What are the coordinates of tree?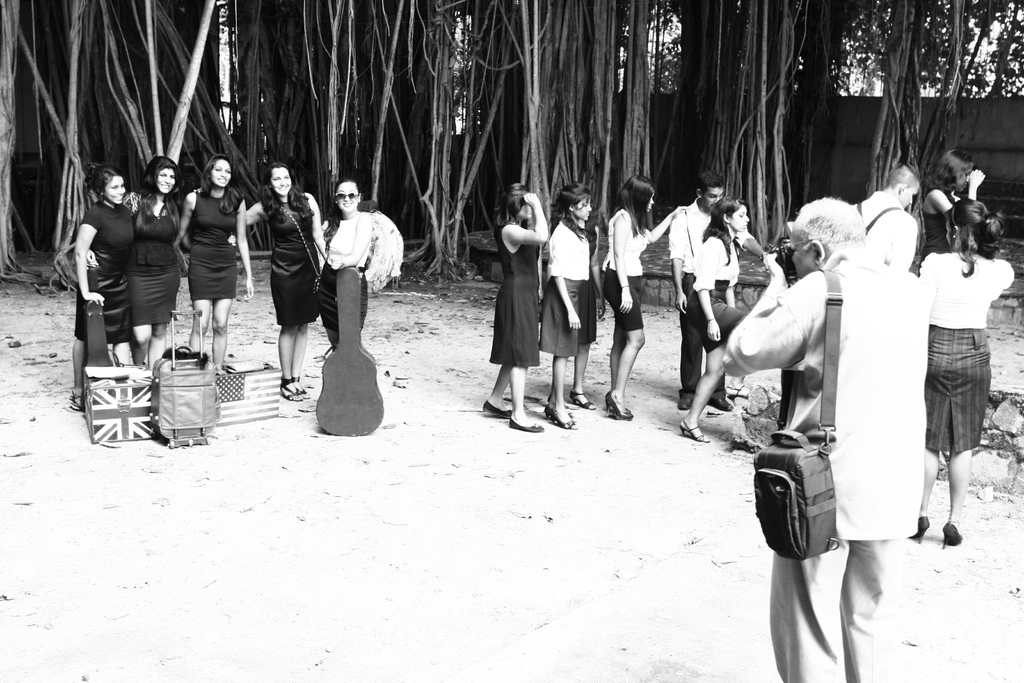
locate(575, 0, 667, 219).
